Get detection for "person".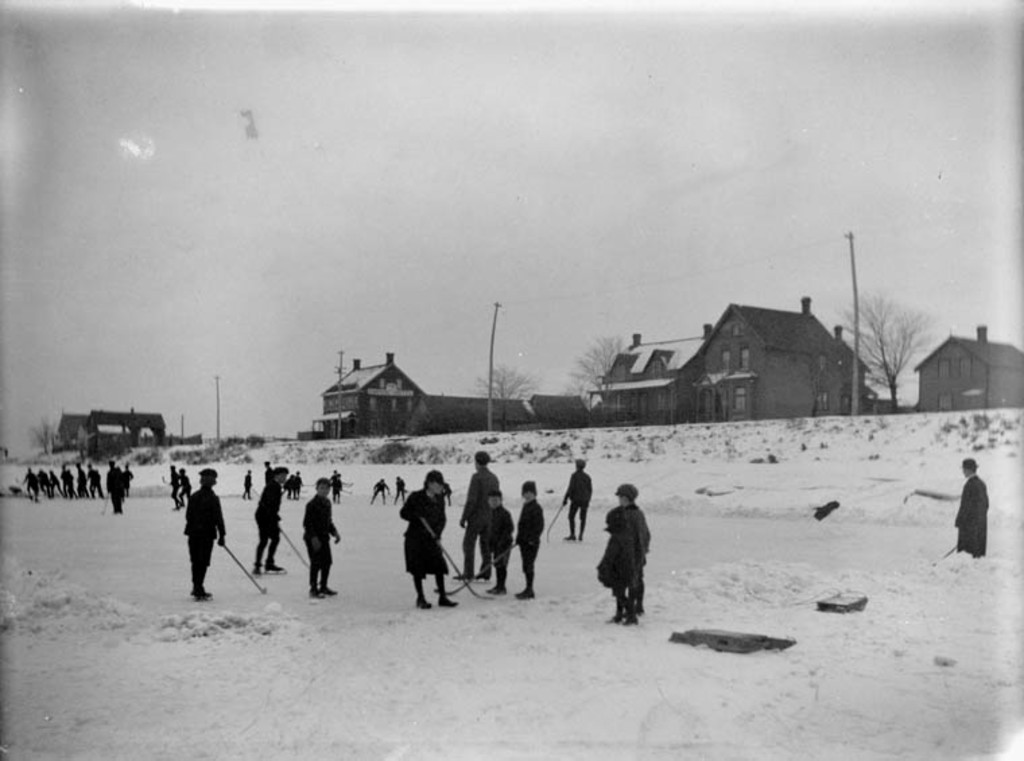
Detection: left=555, top=450, right=604, bottom=547.
